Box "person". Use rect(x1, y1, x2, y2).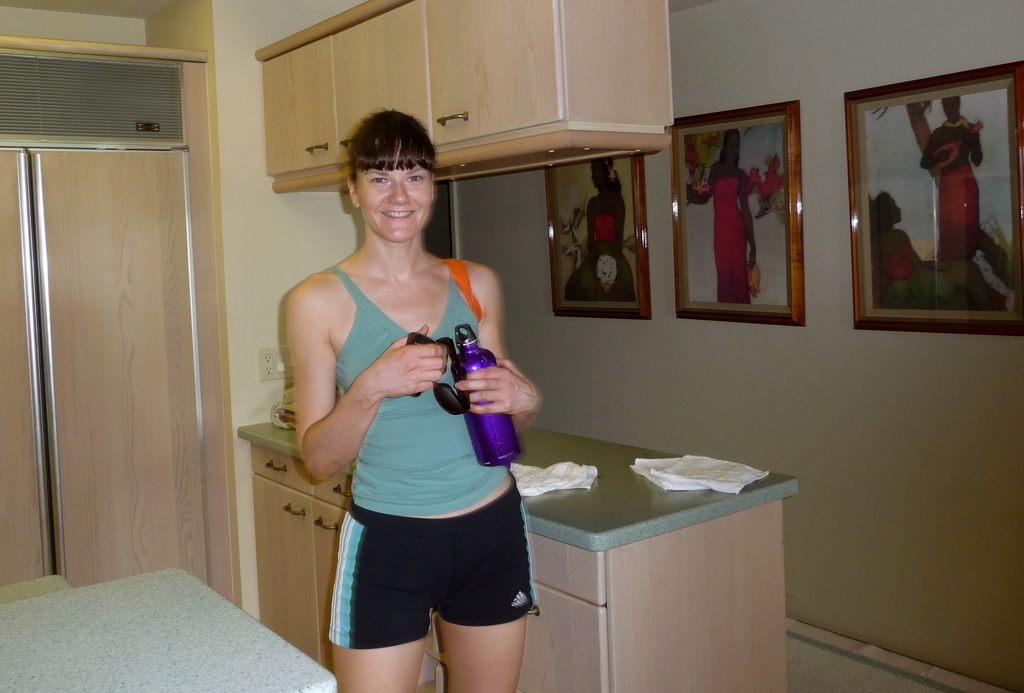
rect(286, 107, 538, 692).
